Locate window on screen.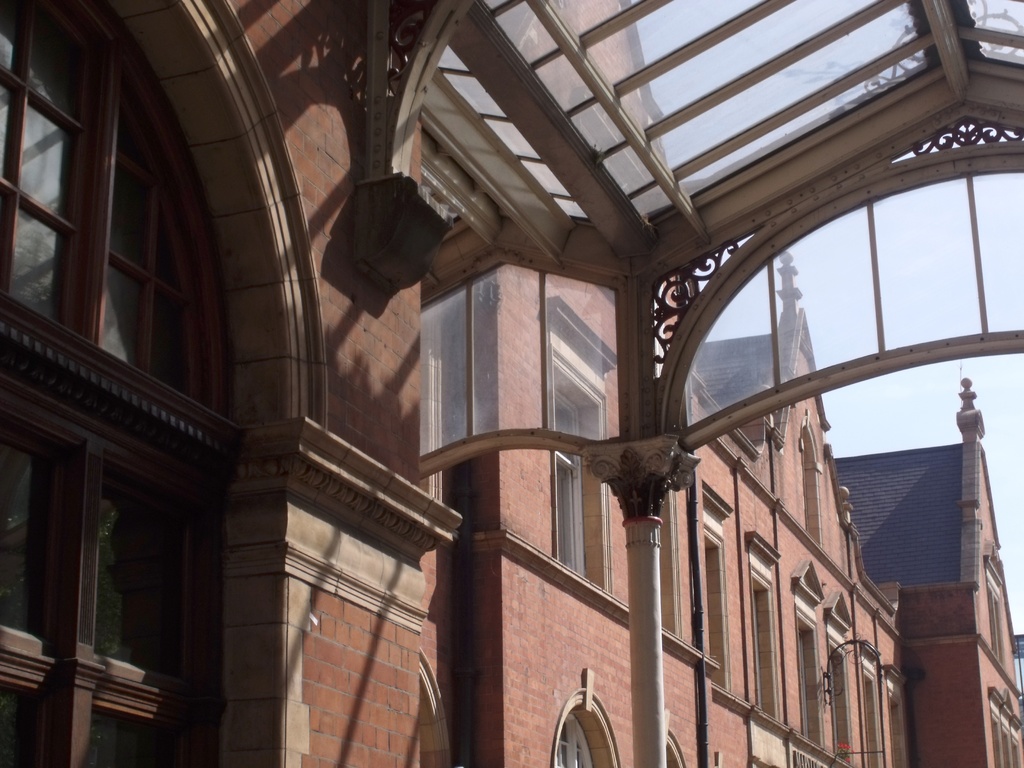
On screen at [left=697, top=476, right=732, bottom=694].
